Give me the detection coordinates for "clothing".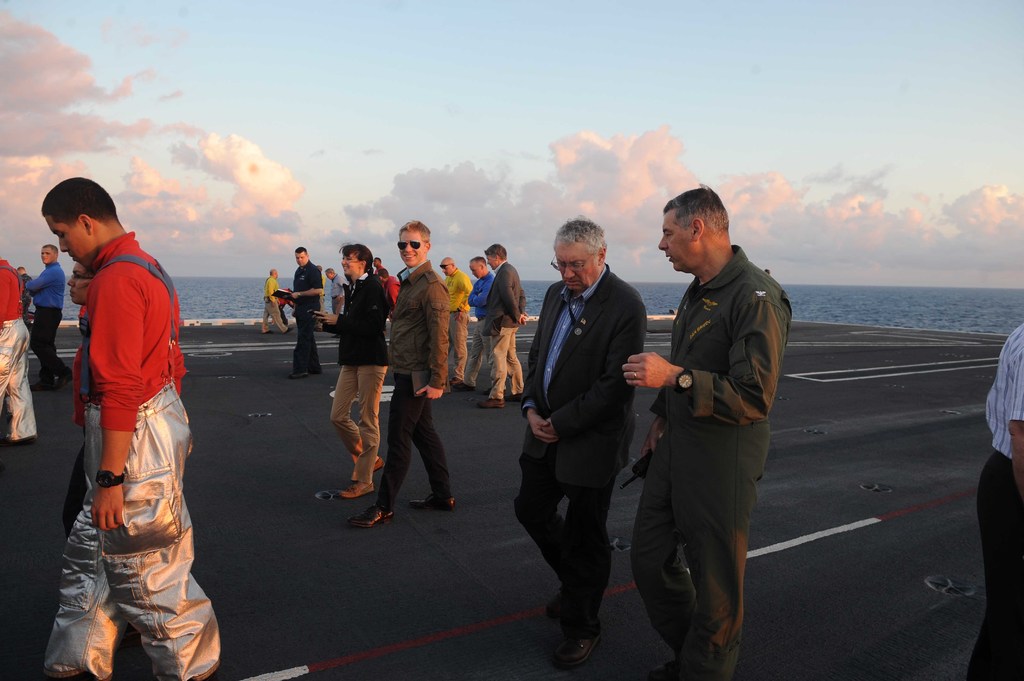
bbox=(960, 324, 1023, 680).
